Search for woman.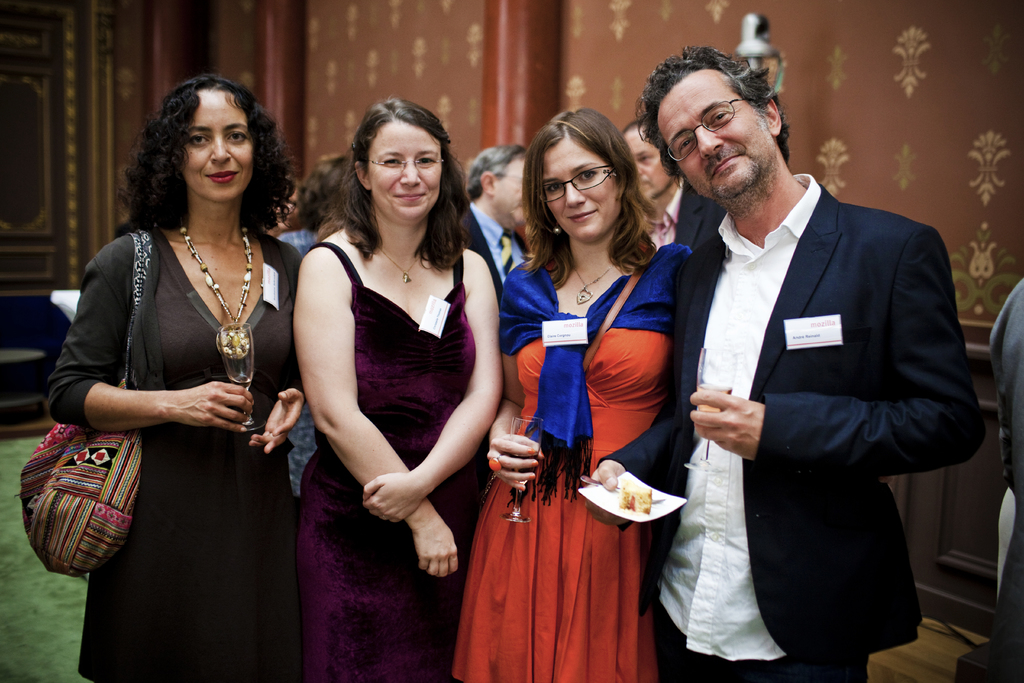
Found at (x1=459, y1=99, x2=703, y2=682).
